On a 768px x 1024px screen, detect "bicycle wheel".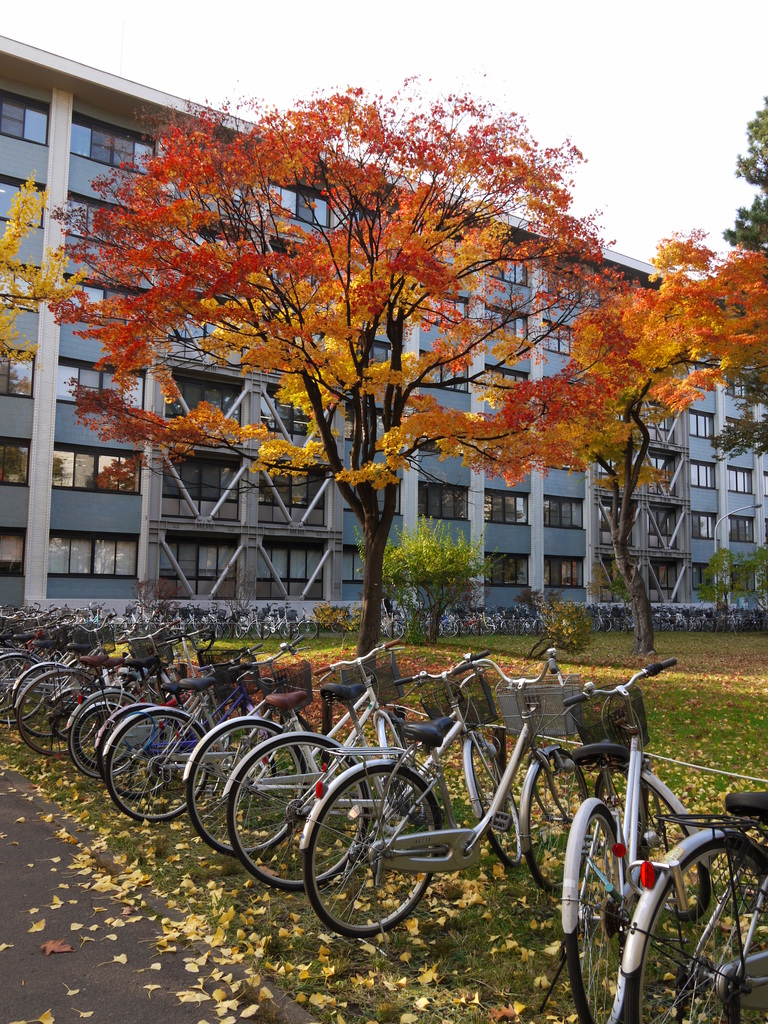
72, 700, 128, 764.
